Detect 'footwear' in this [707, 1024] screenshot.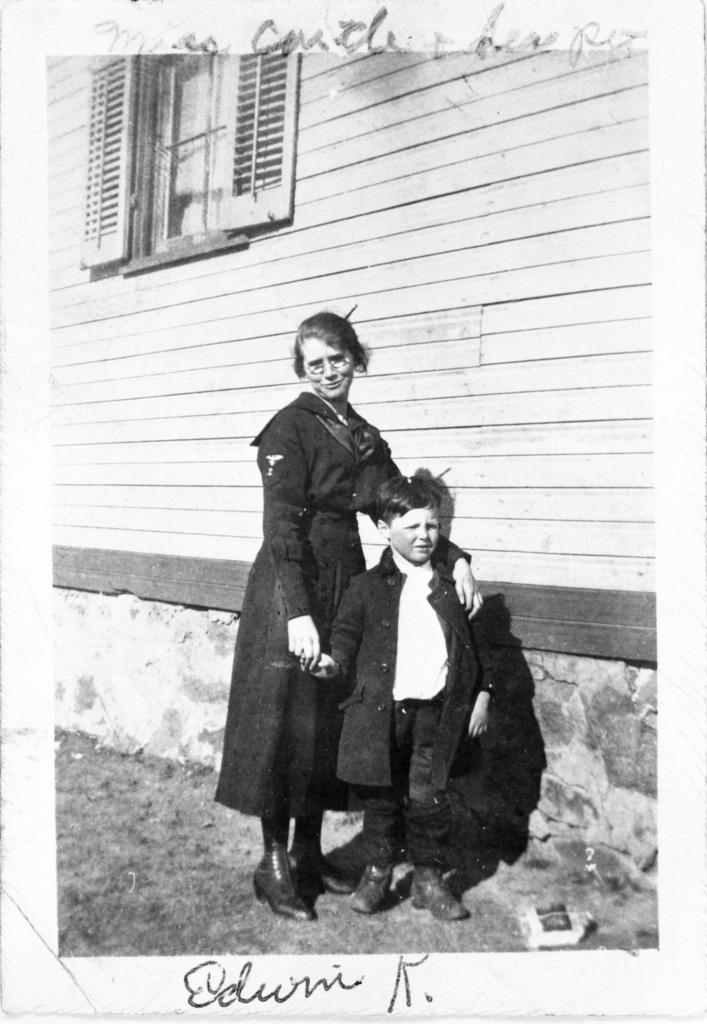
Detection: {"left": 283, "top": 840, "right": 360, "bottom": 896}.
